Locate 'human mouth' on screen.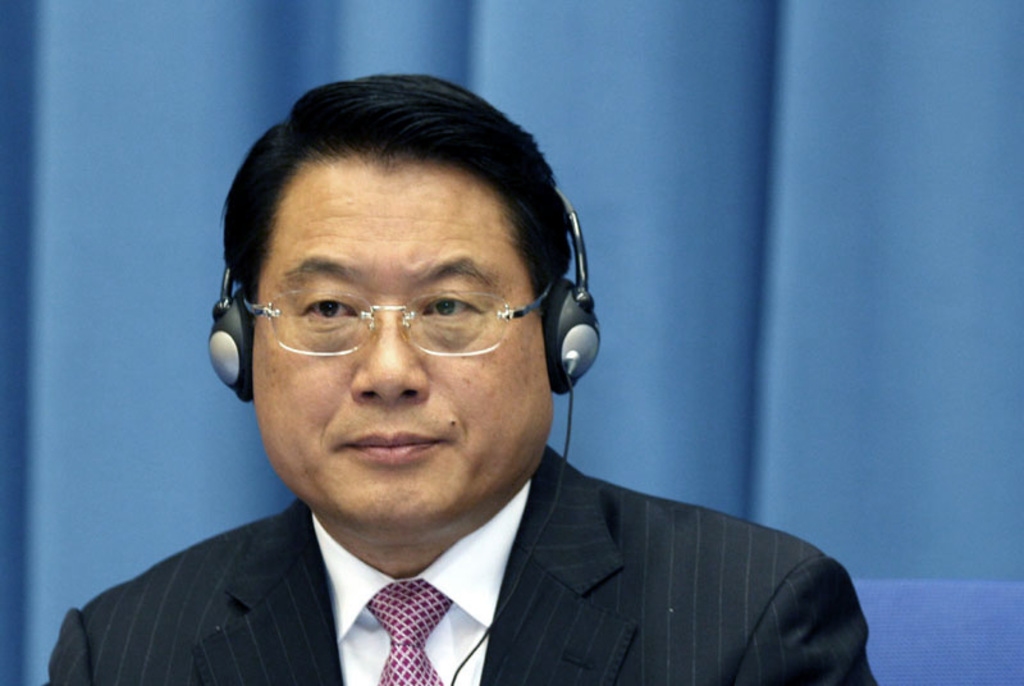
On screen at {"x1": 346, "y1": 436, "x2": 444, "y2": 465}.
